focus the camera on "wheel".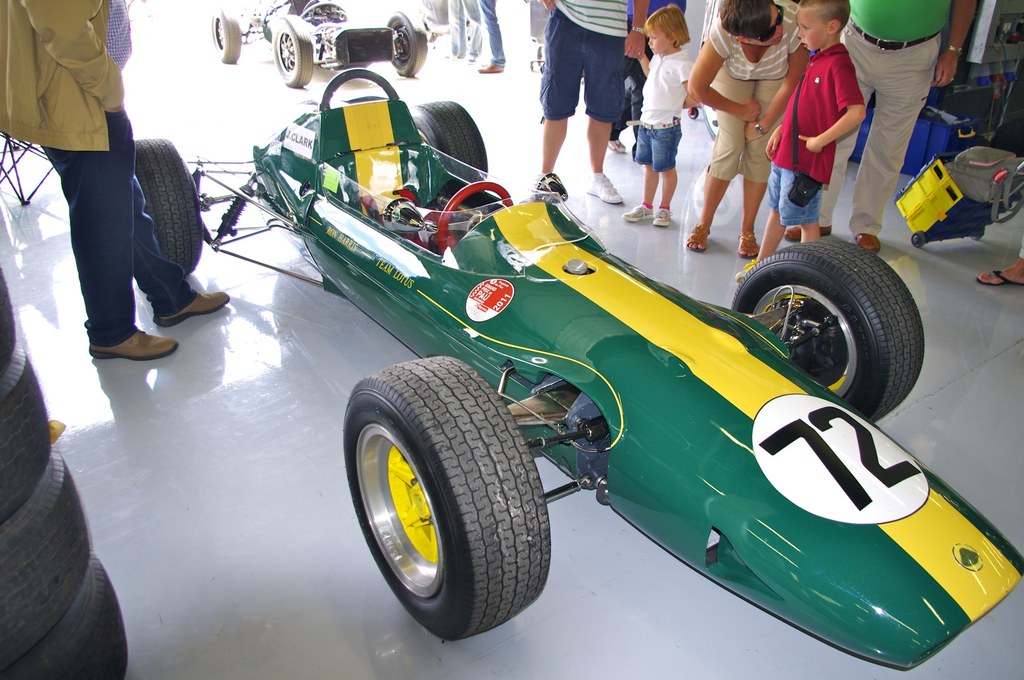
Focus region: bbox(436, 181, 516, 259).
